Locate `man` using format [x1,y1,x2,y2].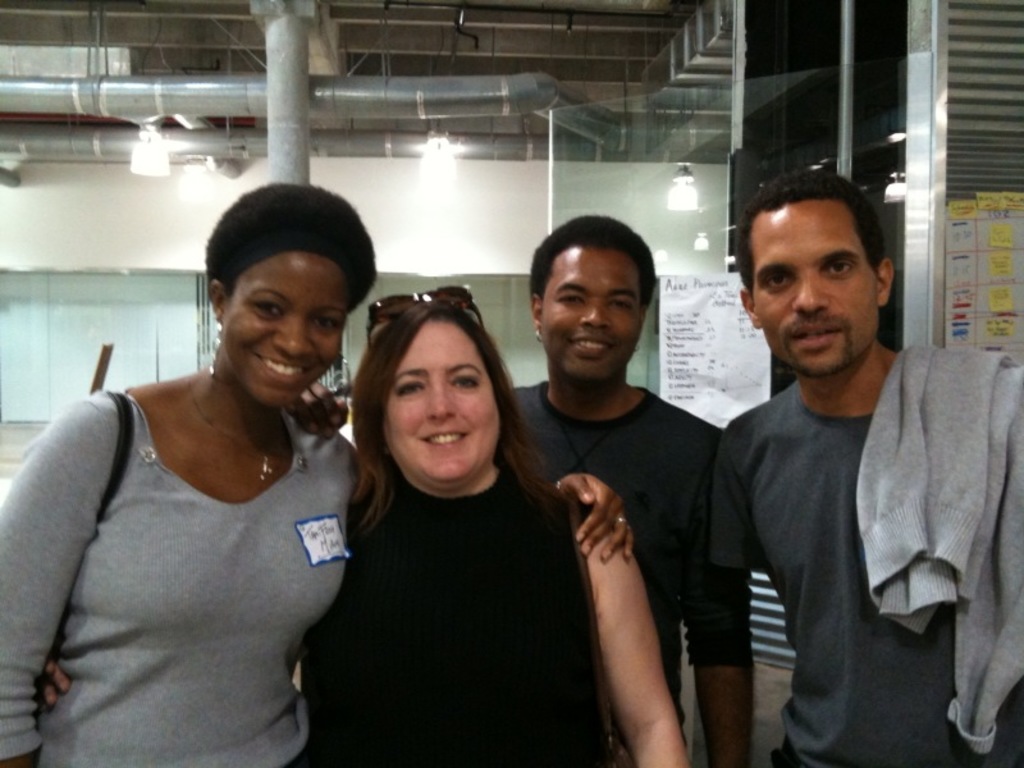
[691,169,1005,760].
